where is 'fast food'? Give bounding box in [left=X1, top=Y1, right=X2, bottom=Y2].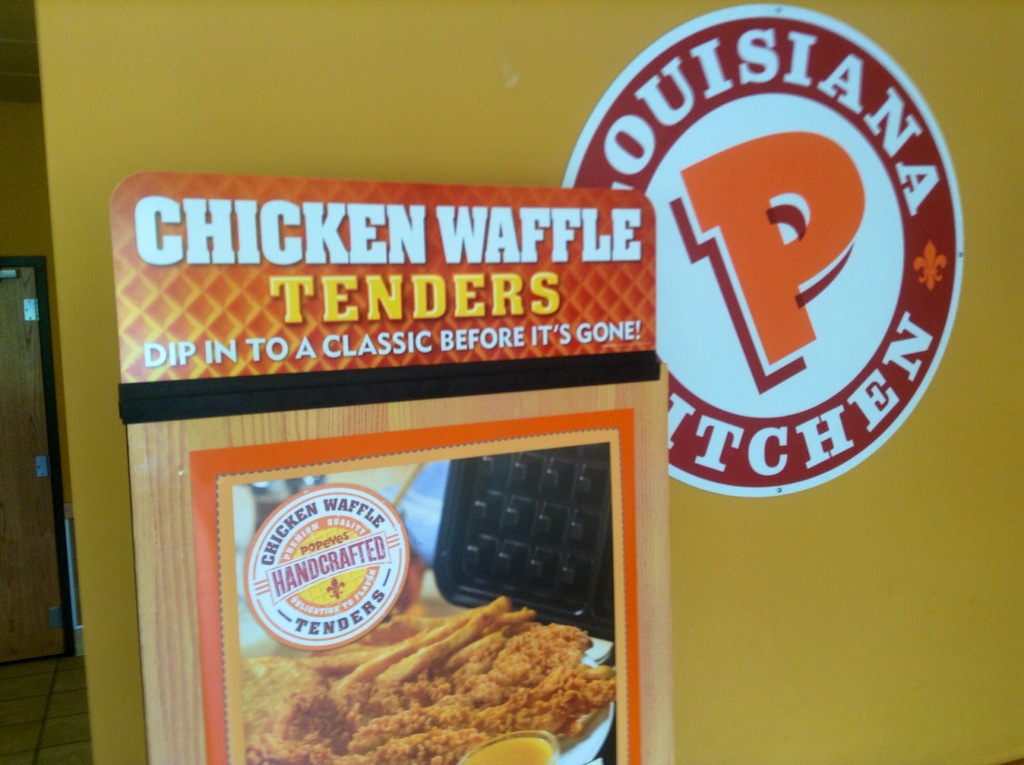
[left=256, top=611, right=605, bottom=746].
